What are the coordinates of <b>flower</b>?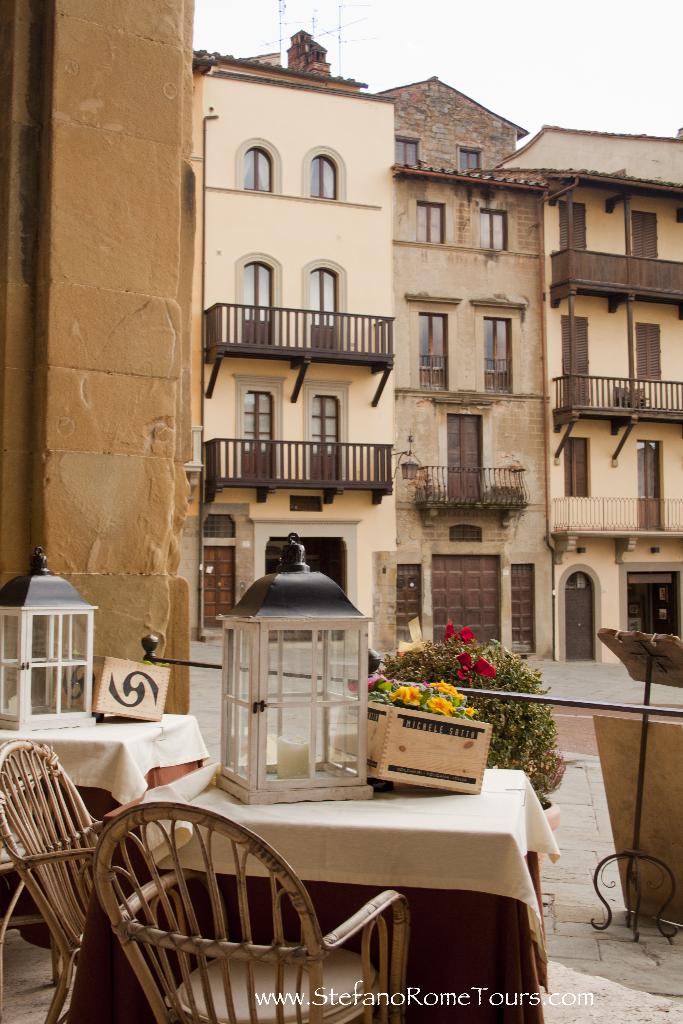
rect(424, 697, 454, 716).
